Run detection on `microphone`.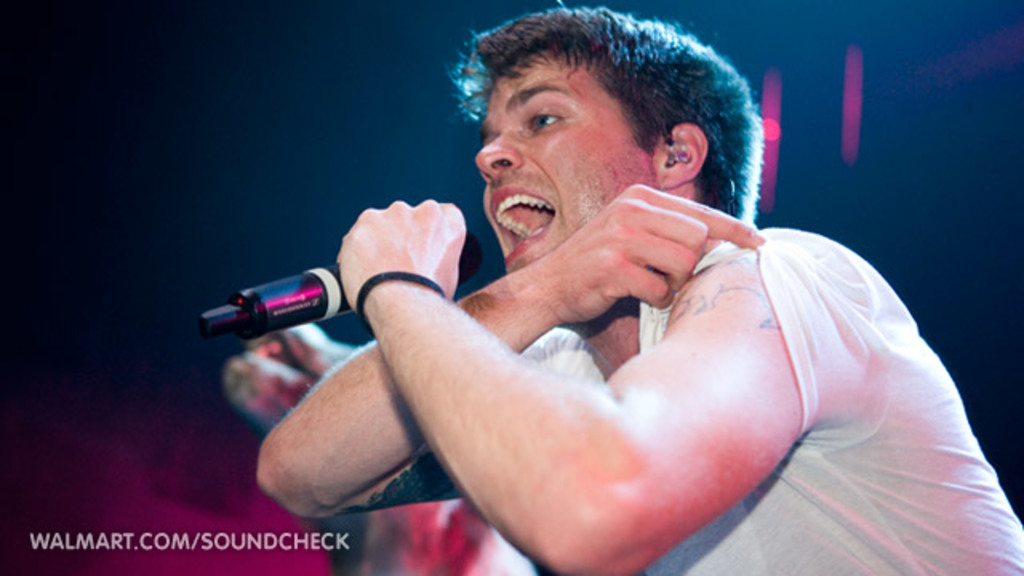
Result: [x1=184, y1=256, x2=355, y2=346].
